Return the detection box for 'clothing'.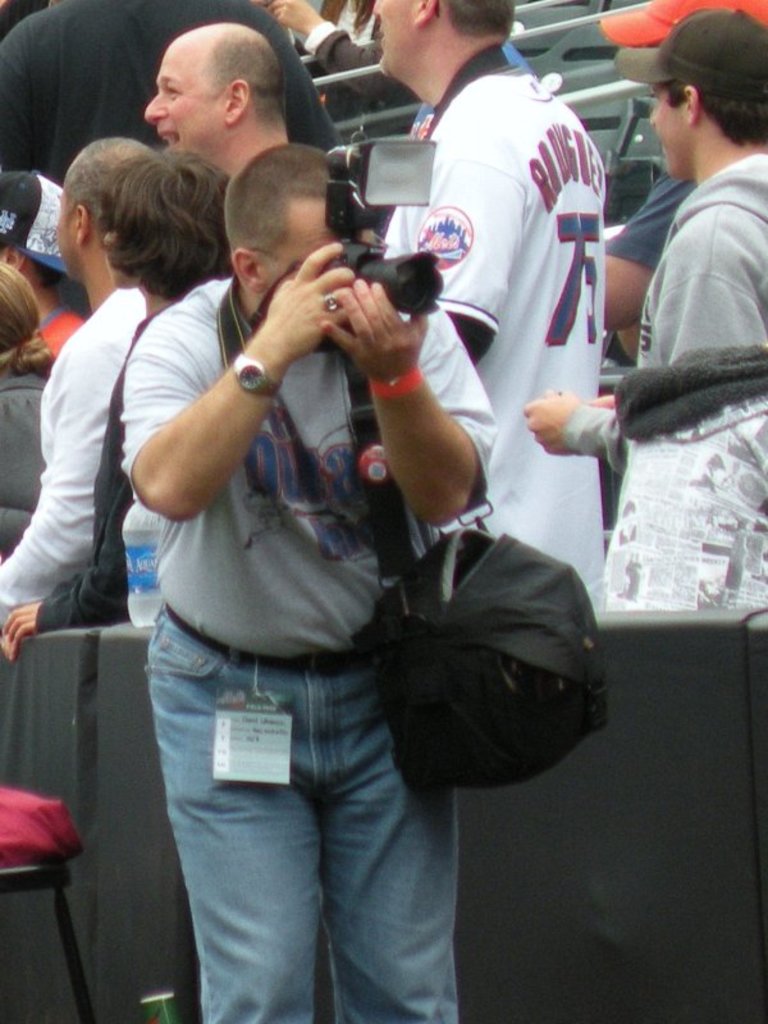
Rect(637, 152, 767, 625).
